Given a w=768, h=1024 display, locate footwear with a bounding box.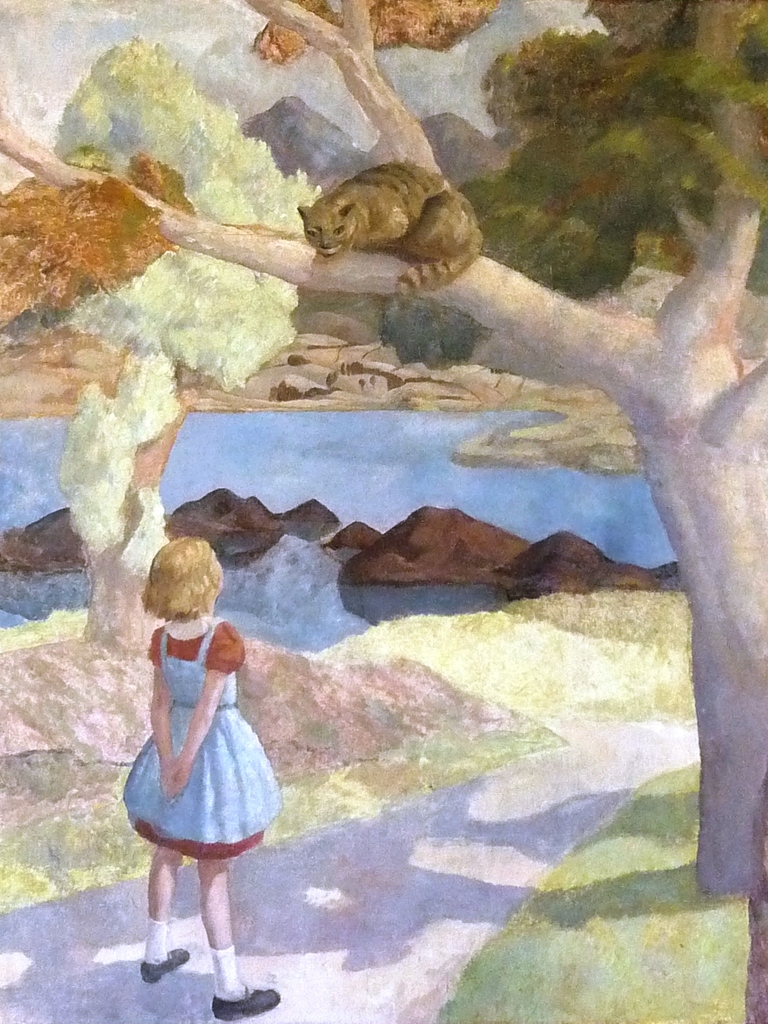
Located: bbox=[218, 987, 277, 1015].
